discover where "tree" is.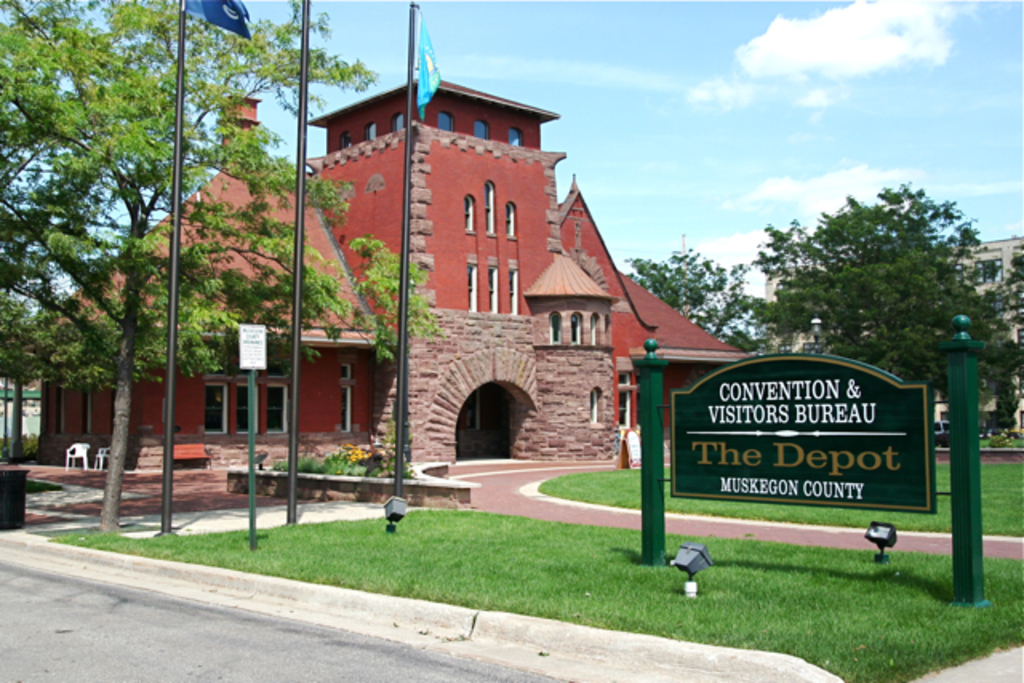
Discovered at bbox(0, 0, 434, 541).
